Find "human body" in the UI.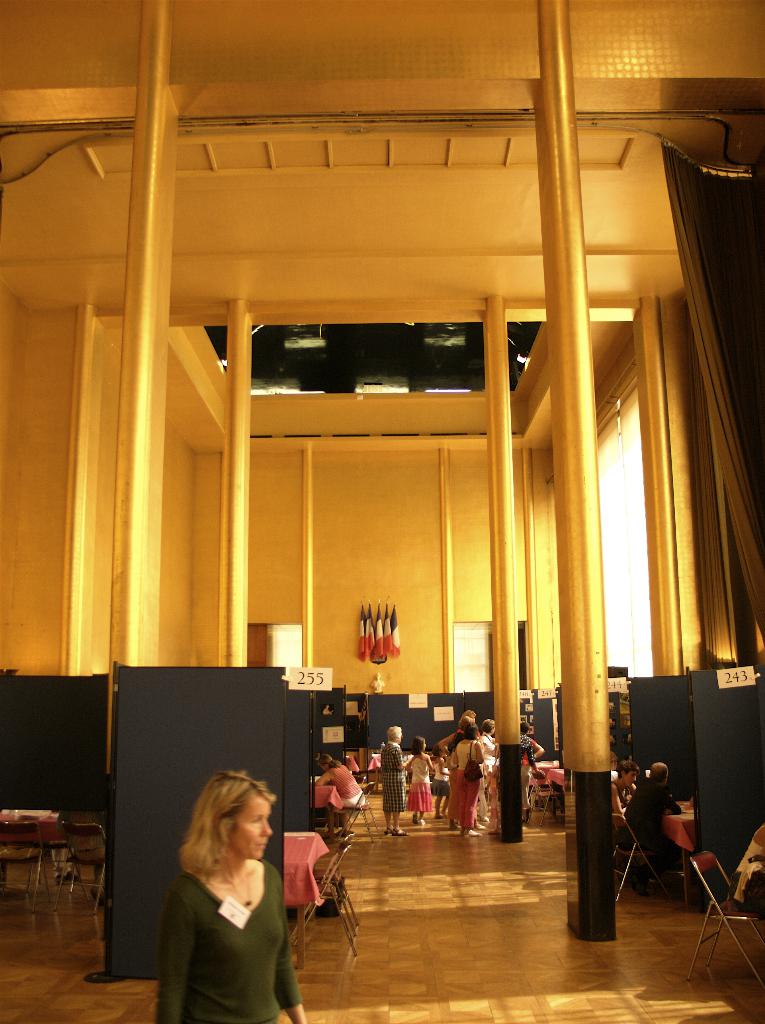
UI element at 521, 738, 543, 811.
